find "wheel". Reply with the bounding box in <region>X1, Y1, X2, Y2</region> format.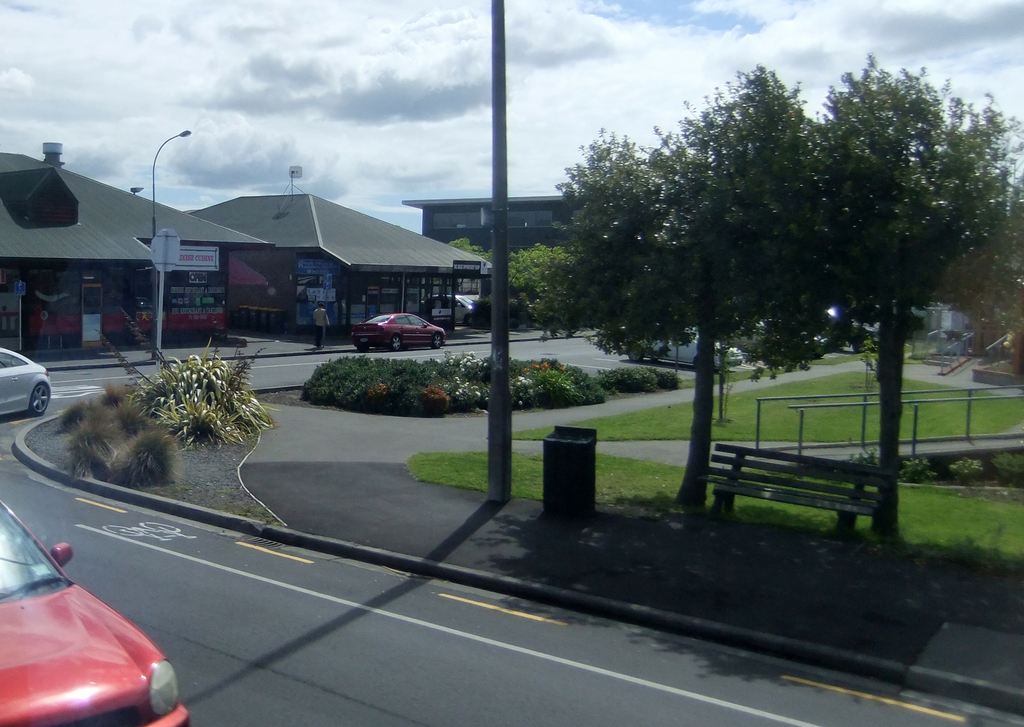
<region>392, 335, 400, 351</region>.
